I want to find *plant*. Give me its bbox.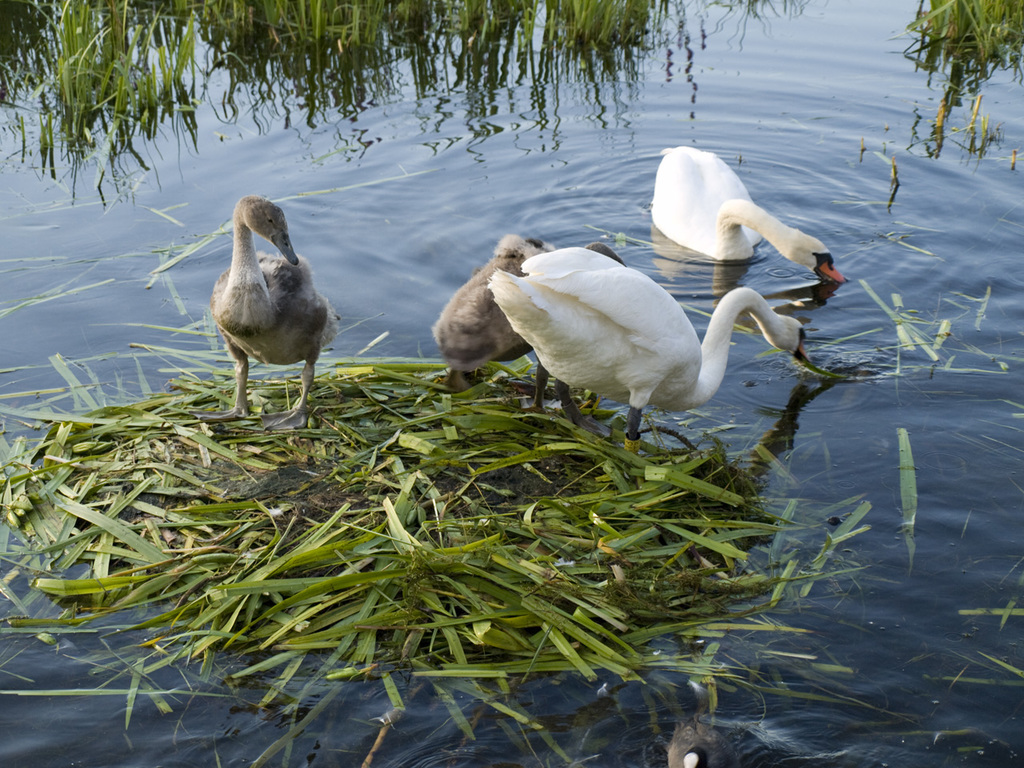
[0,403,774,654].
